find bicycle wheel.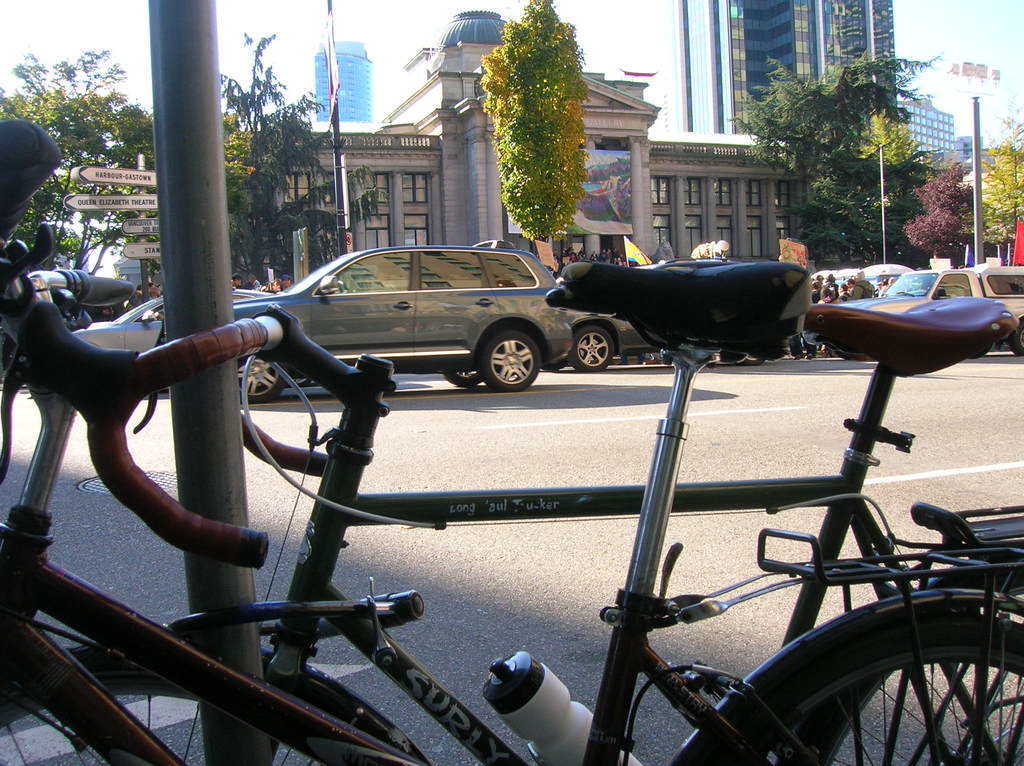
crop(692, 607, 1023, 765).
